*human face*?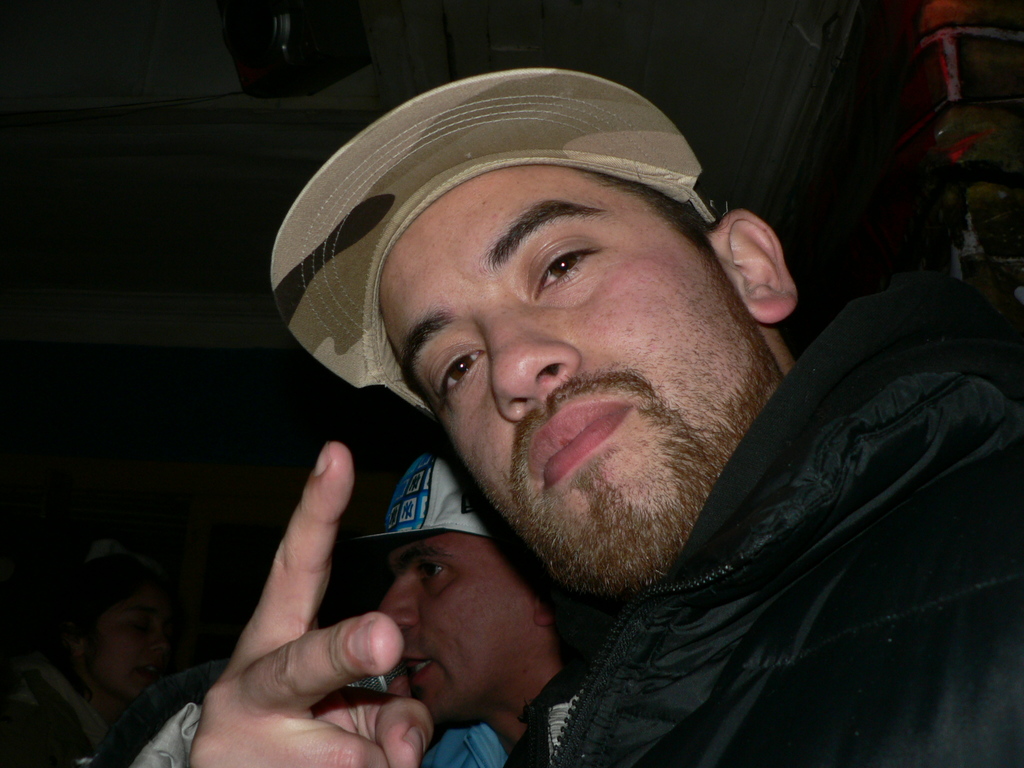
<bbox>374, 531, 503, 726</bbox>
